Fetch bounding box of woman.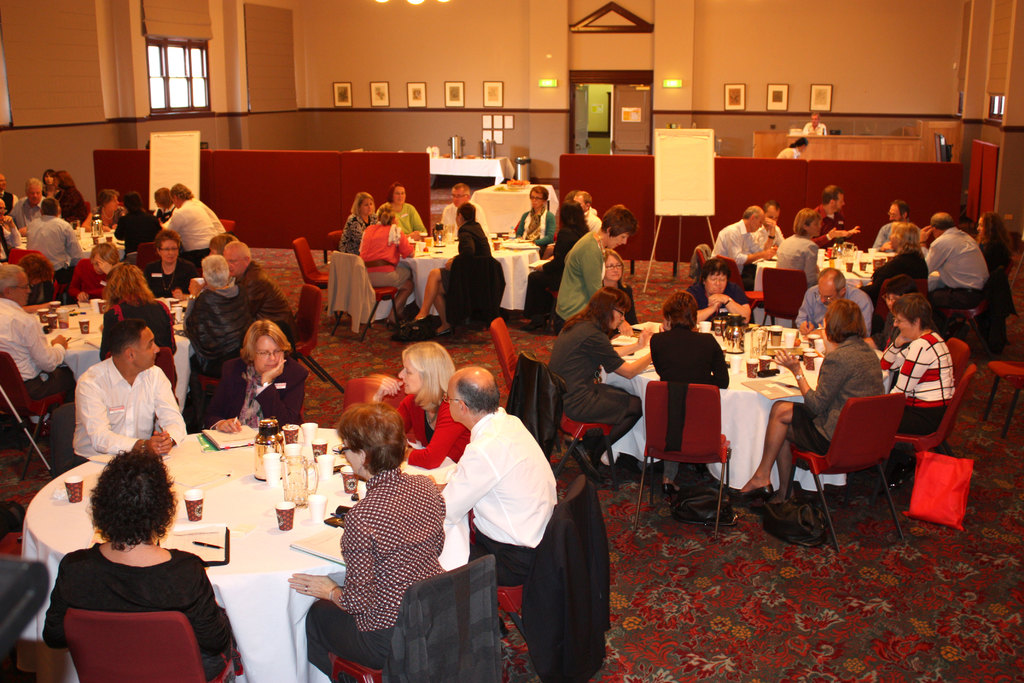
Bbox: <bbox>101, 257, 185, 394</bbox>.
